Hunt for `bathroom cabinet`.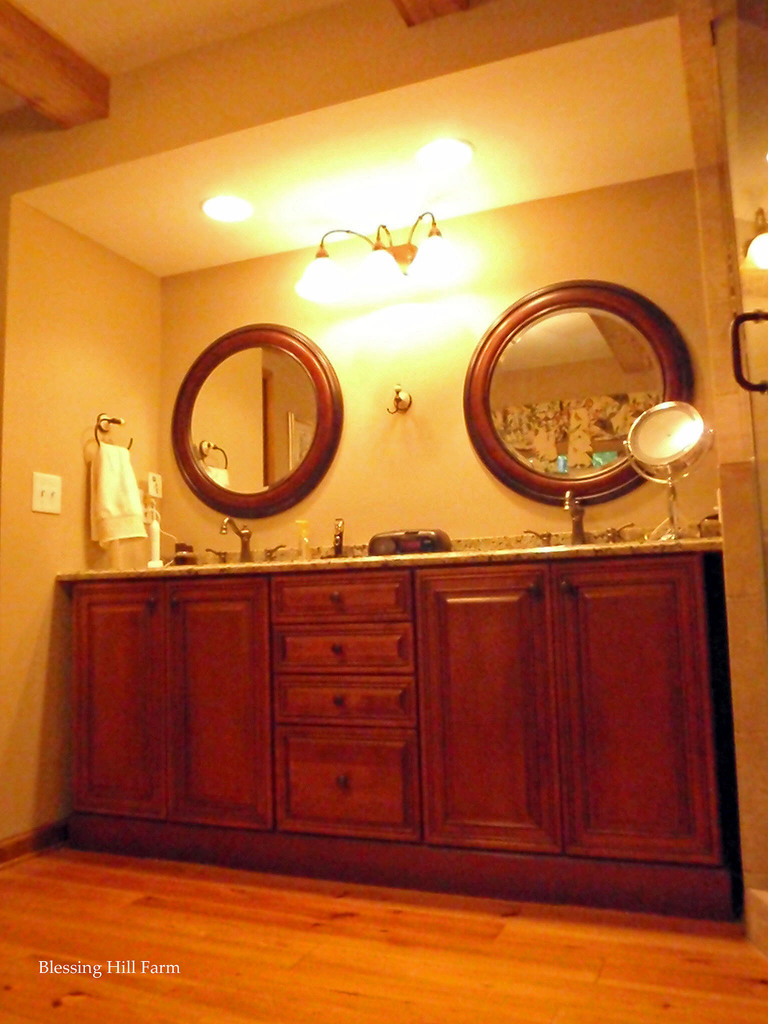
Hunted down at <region>48, 550, 758, 930</region>.
